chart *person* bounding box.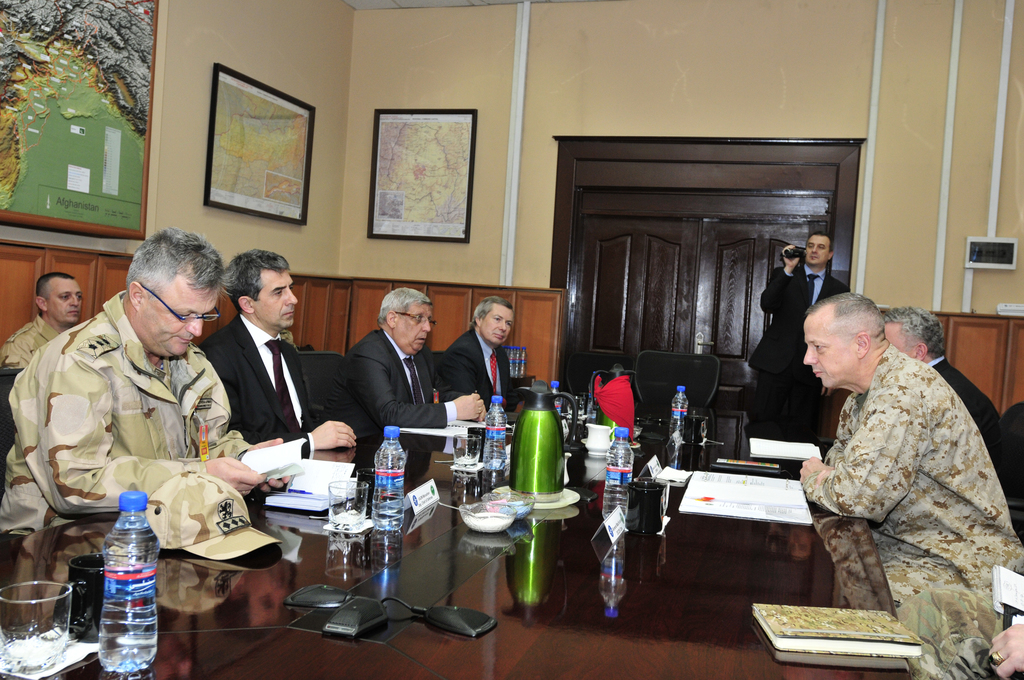
Charted: detection(194, 249, 367, 449).
